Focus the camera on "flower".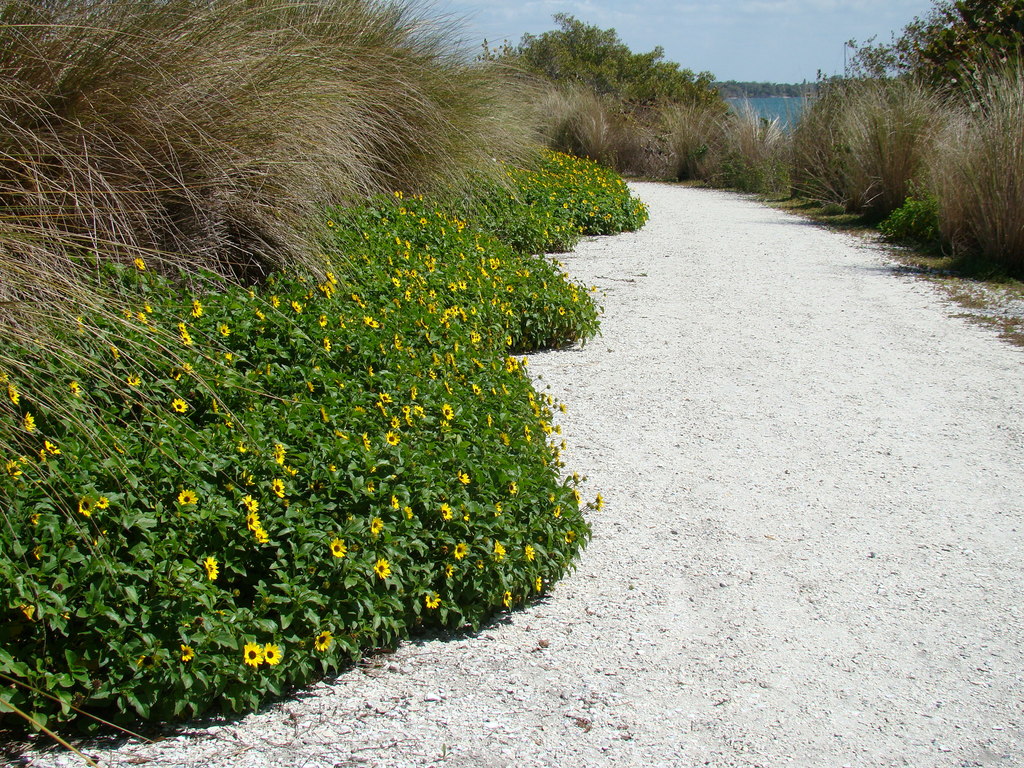
Focus region: box=[439, 501, 454, 521].
